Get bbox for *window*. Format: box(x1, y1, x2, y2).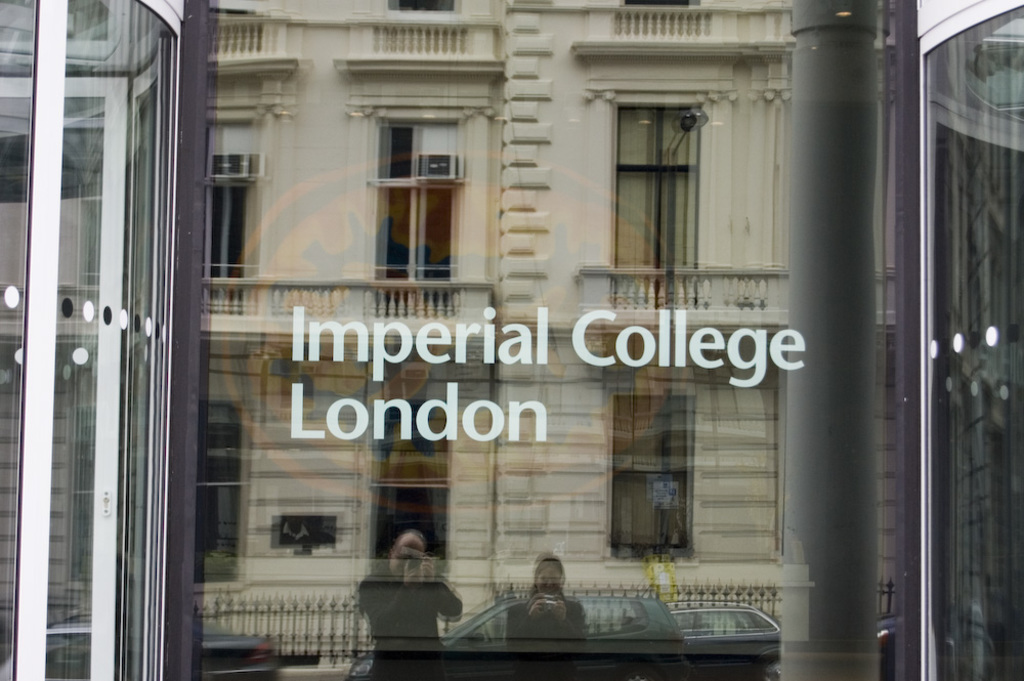
box(608, 390, 696, 561).
